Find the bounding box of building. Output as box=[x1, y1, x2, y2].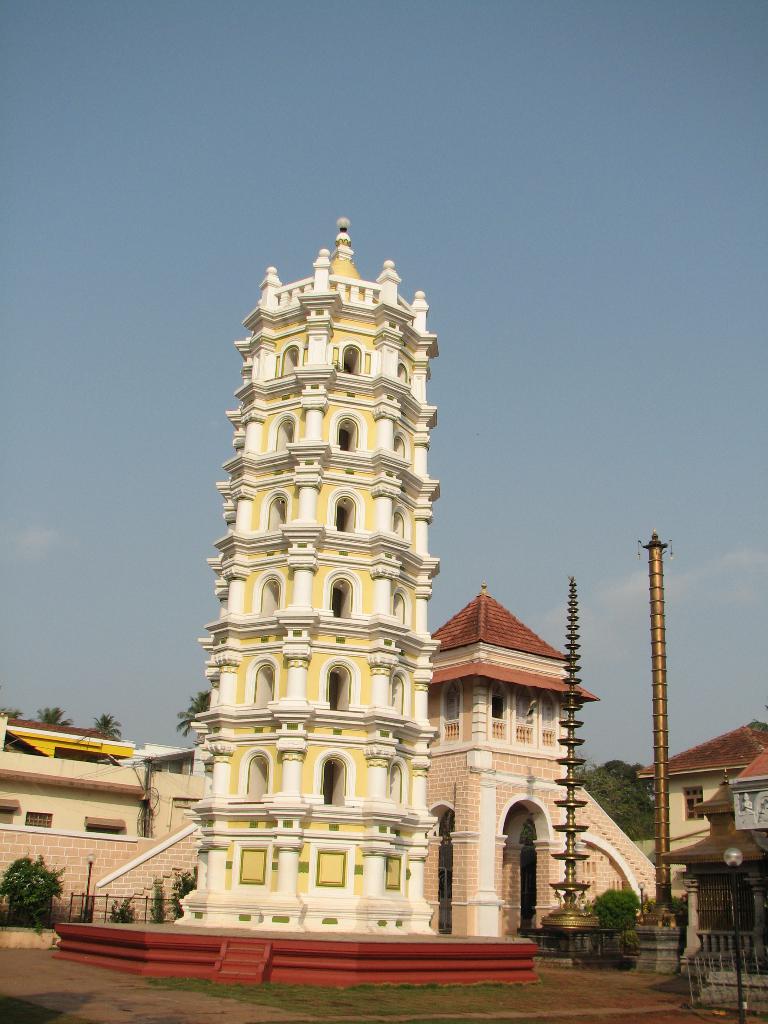
box=[421, 589, 645, 949].
